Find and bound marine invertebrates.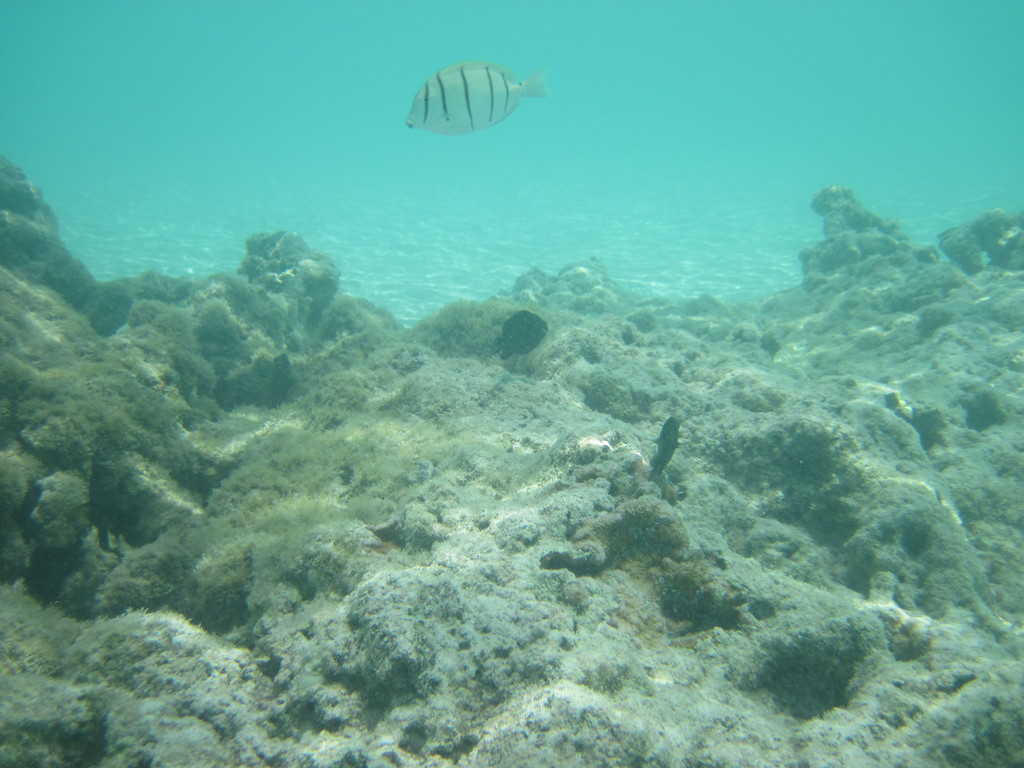
Bound: locate(732, 612, 890, 717).
